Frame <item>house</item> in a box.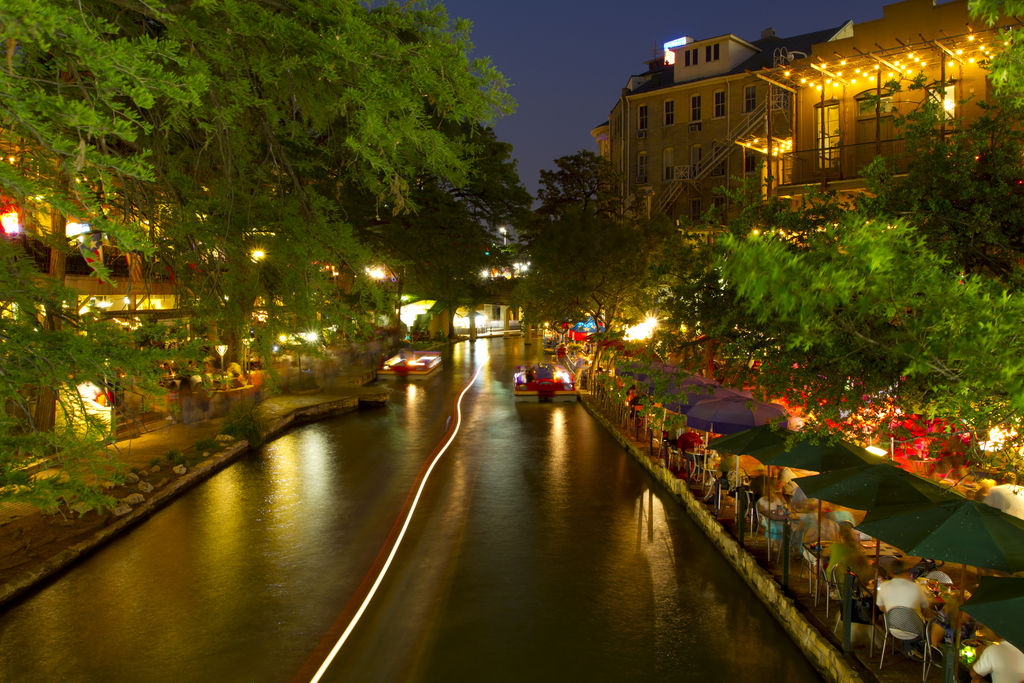
rect(591, 28, 775, 227).
